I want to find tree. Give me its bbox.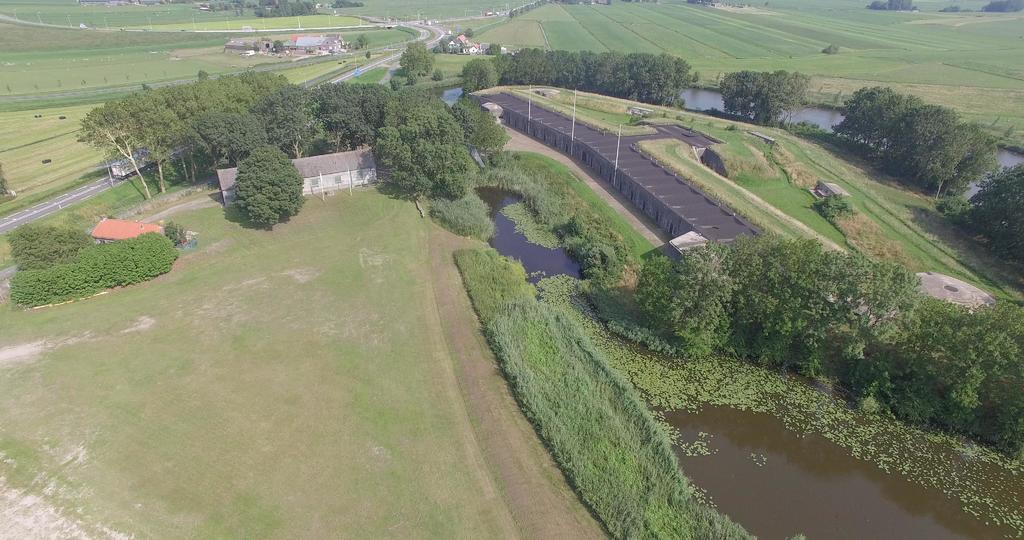
select_region(493, 43, 497, 48).
